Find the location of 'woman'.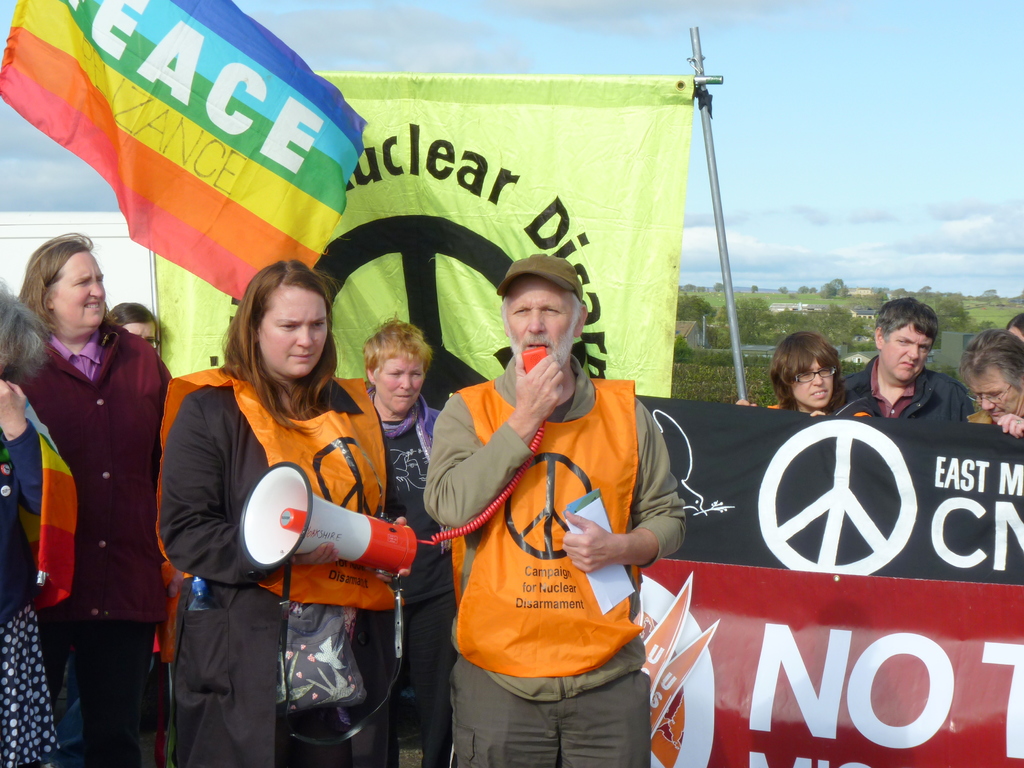
Location: locate(744, 323, 852, 418).
